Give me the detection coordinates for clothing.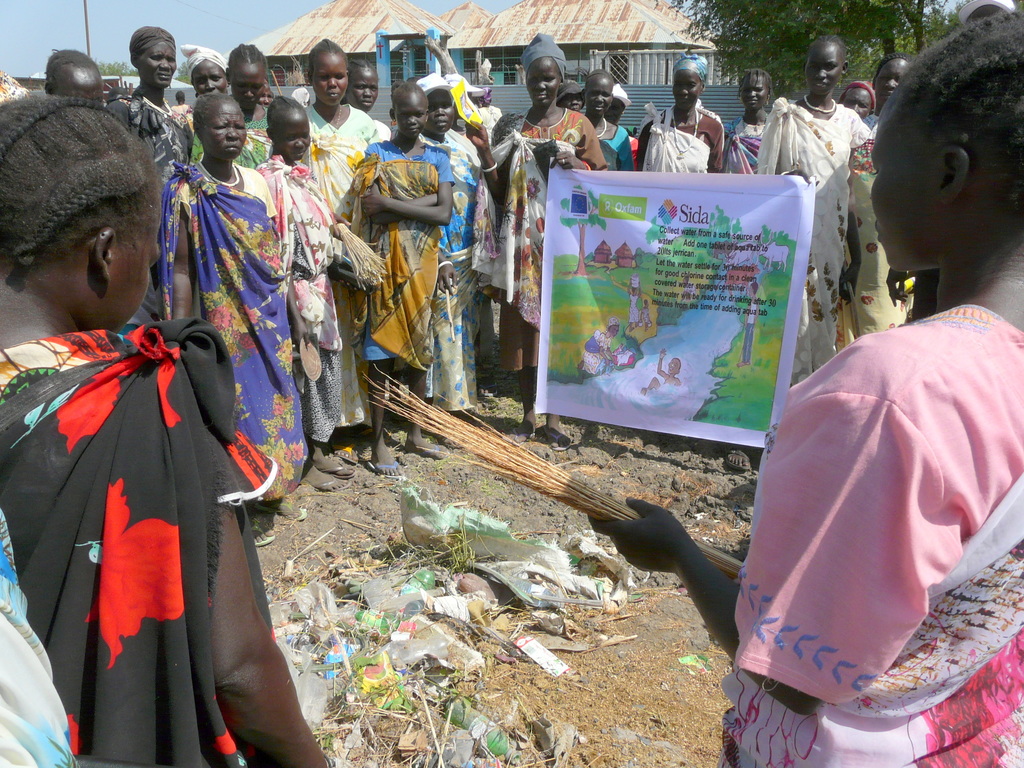
(598,127,630,172).
